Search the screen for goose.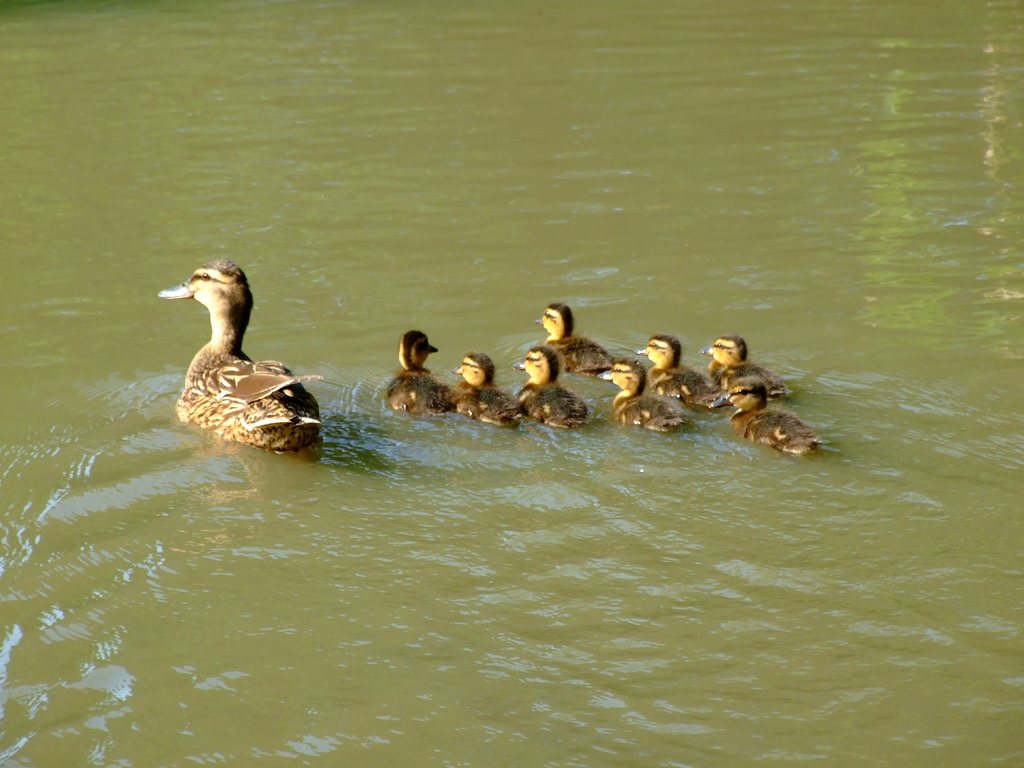
Found at 155,261,327,447.
